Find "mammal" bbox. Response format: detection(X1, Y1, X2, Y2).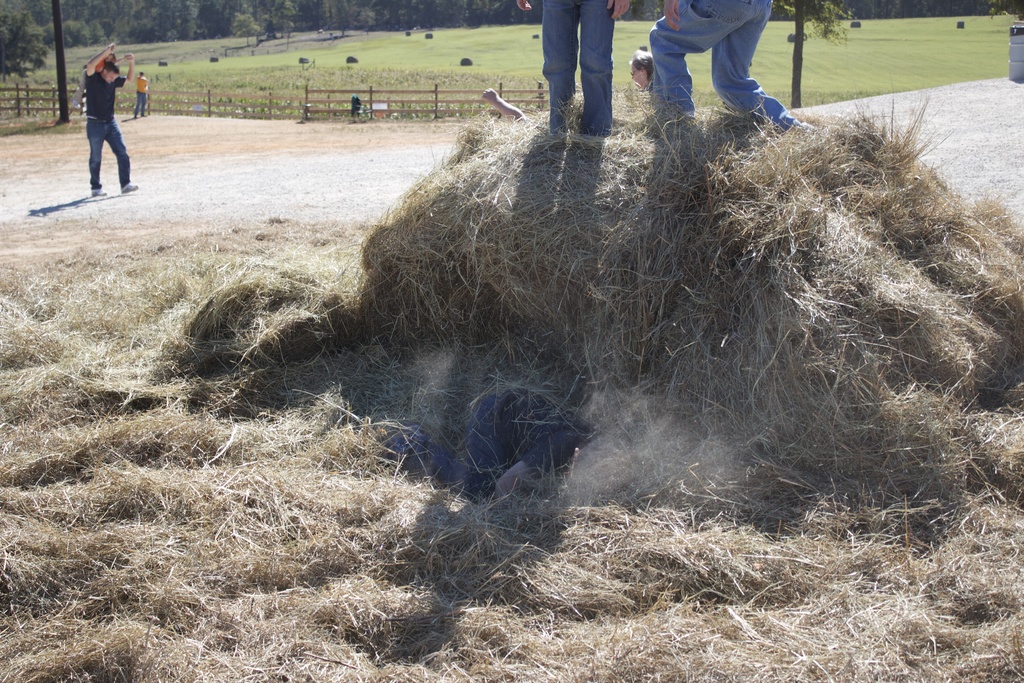
detection(644, 0, 815, 131).
